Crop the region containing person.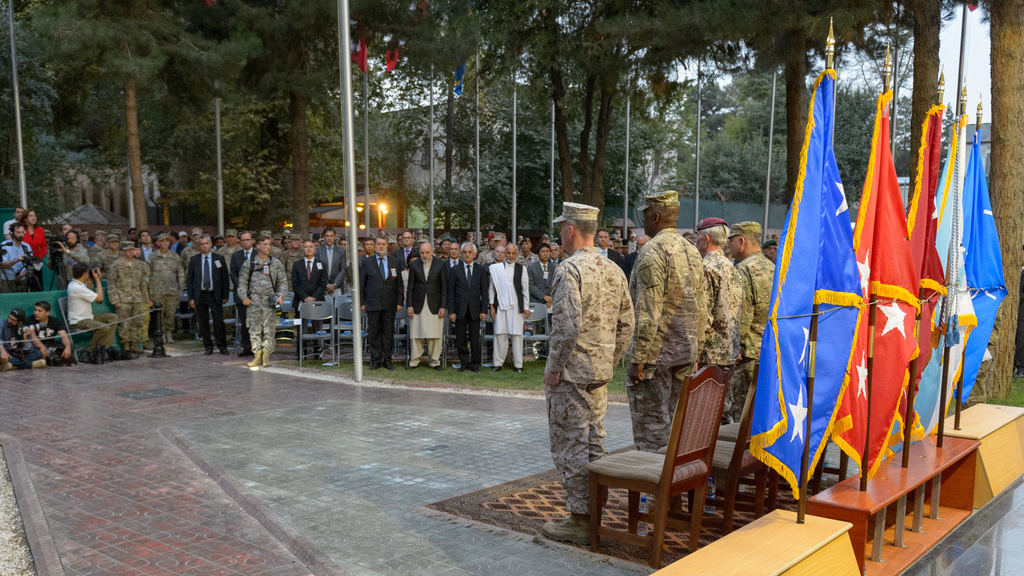
Crop region: 233, 233, 292, 372.
